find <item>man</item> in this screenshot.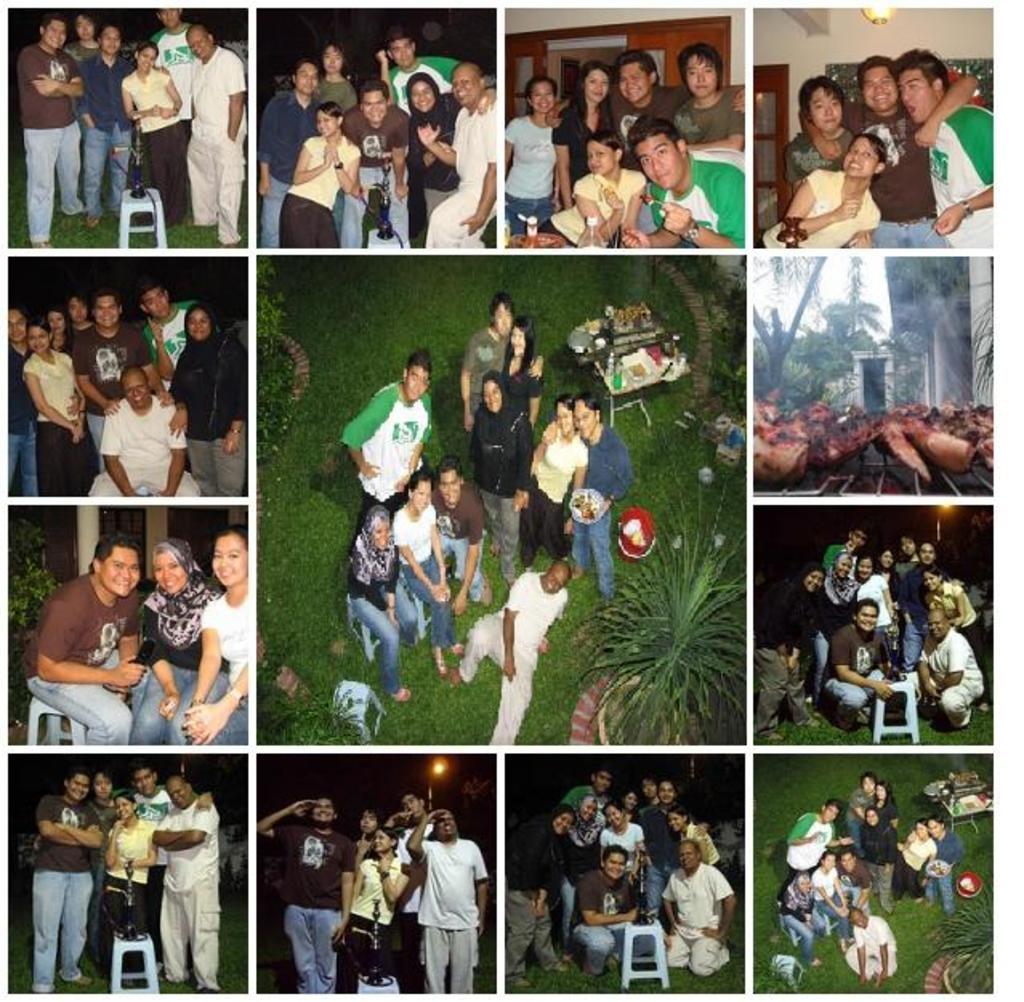
The bounding box for <item>man</item> is (458, 295, 548, 433).
